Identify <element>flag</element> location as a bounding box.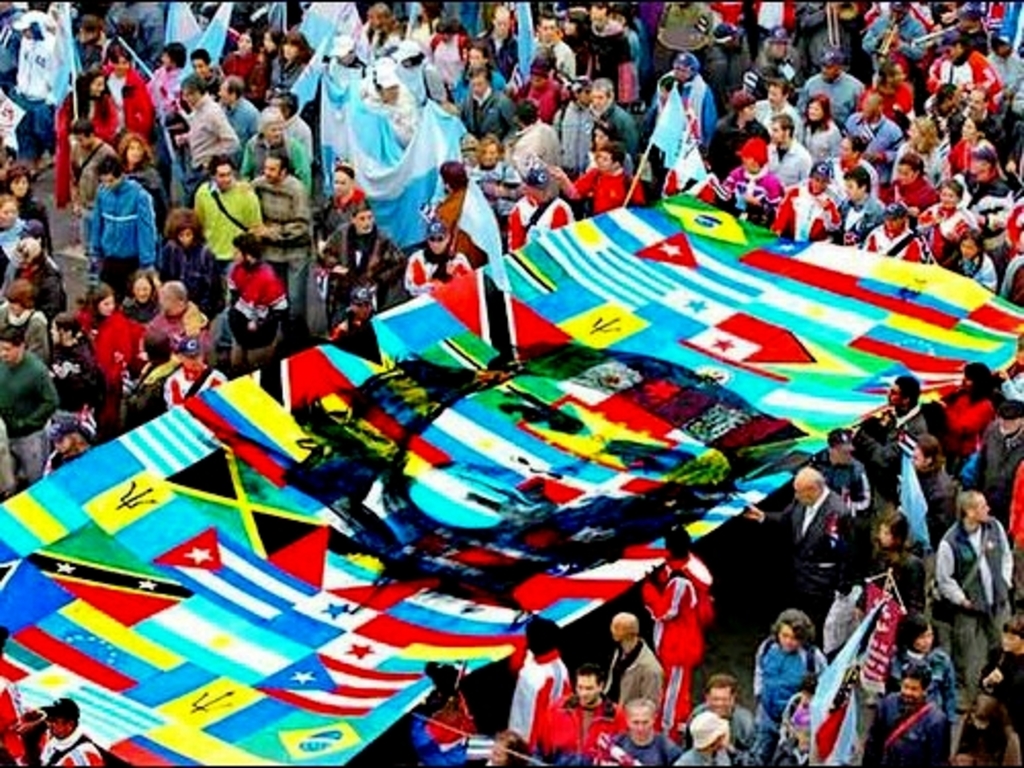
rect(649, 78, 705, 174).
